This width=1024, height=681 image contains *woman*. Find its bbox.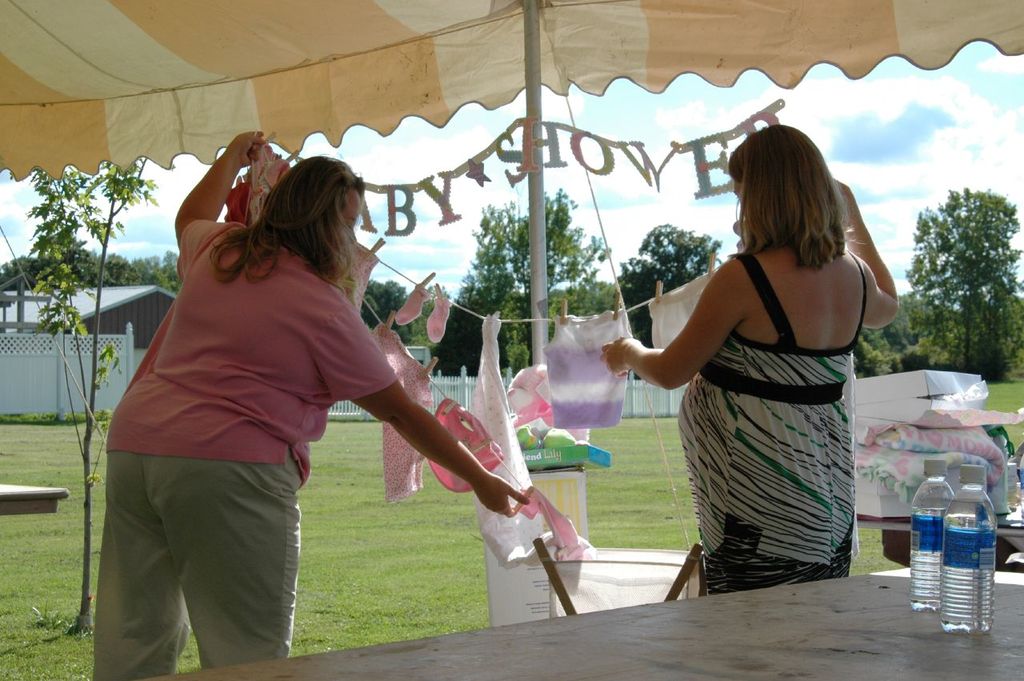
bbox=(638, 122, 905, 607).
